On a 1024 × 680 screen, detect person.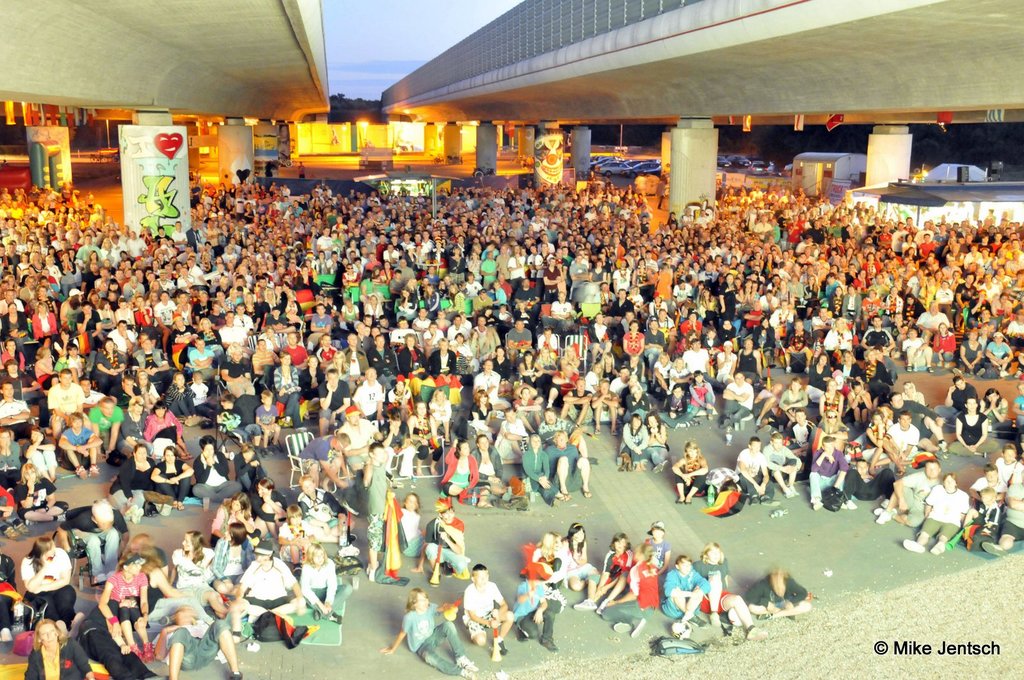
select_region(847, 377, 874, 431).
